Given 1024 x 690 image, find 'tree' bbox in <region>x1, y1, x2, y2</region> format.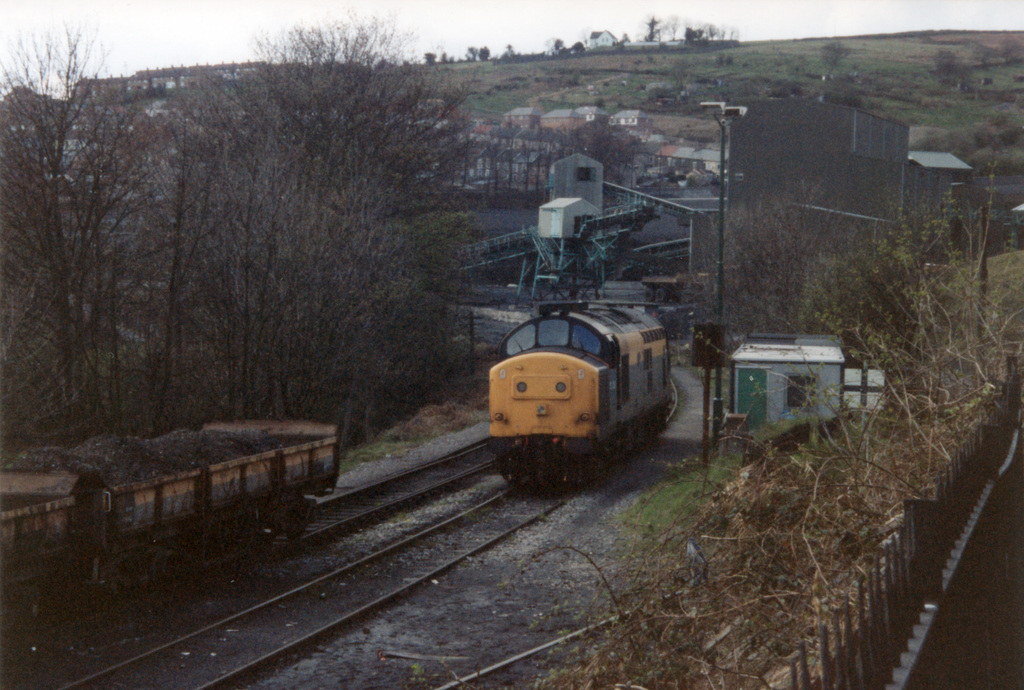
<region>625, 9, 674, 47</region>.
